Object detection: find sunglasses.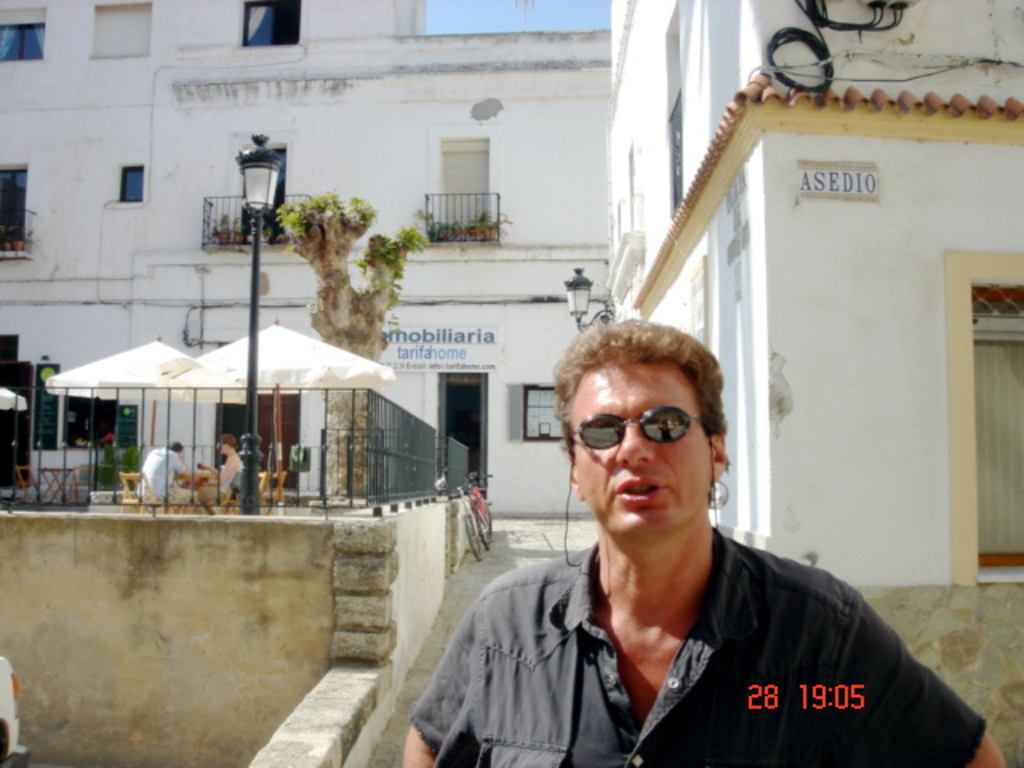
568:405:702:450.
